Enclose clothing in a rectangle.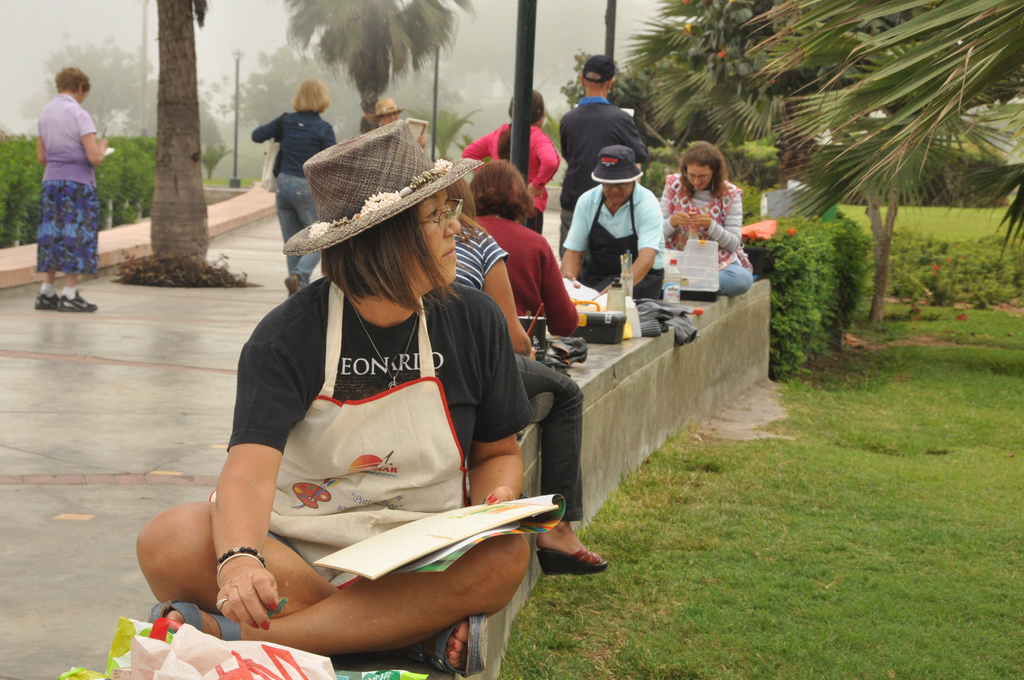
459:121:550:243.
